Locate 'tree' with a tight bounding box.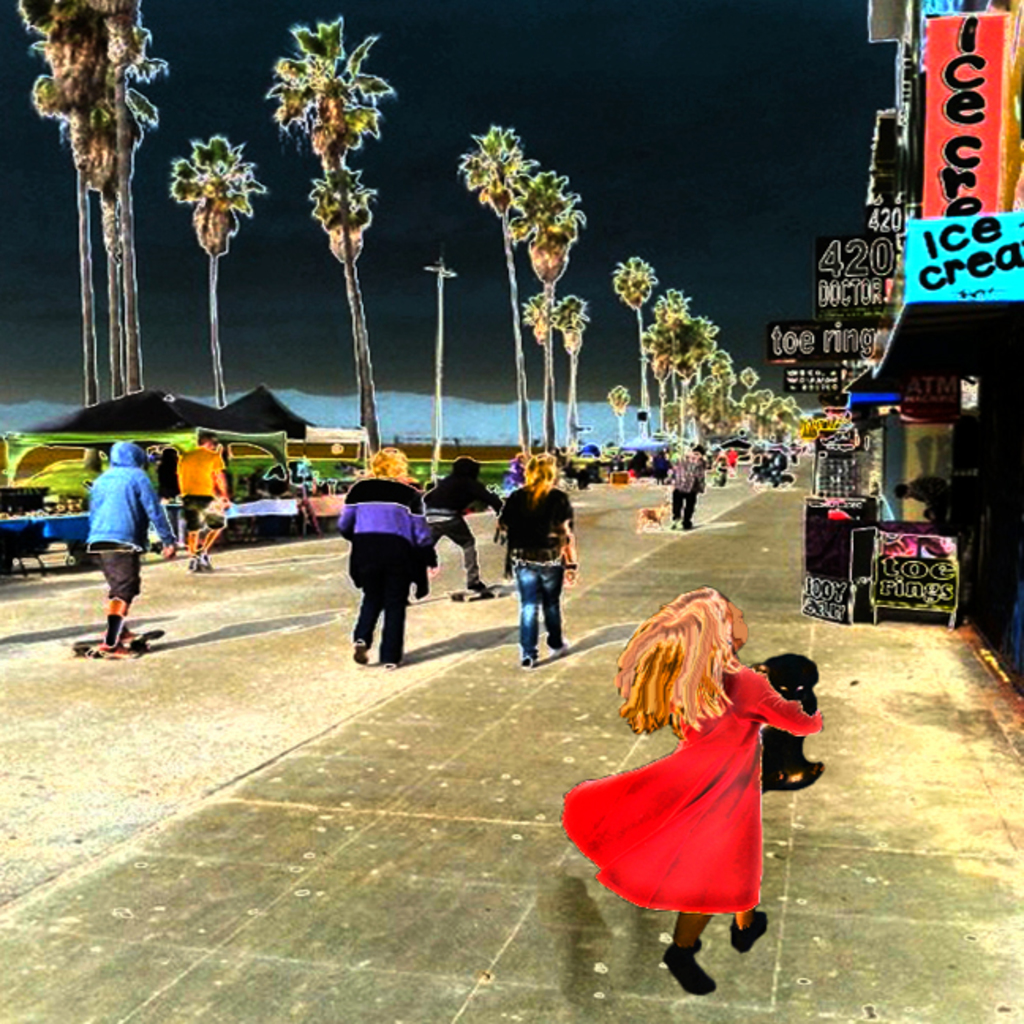
[269,8,392,441].
